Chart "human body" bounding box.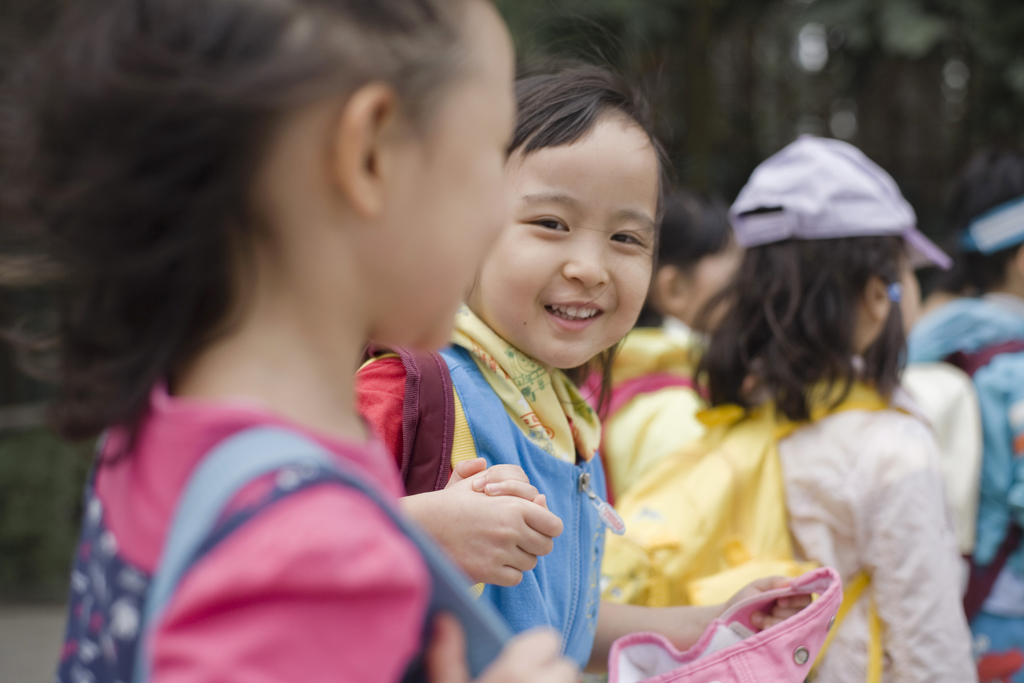
Charted: {"x1": 605, "y1": 131, "x2": 979, "y2": 682}.
